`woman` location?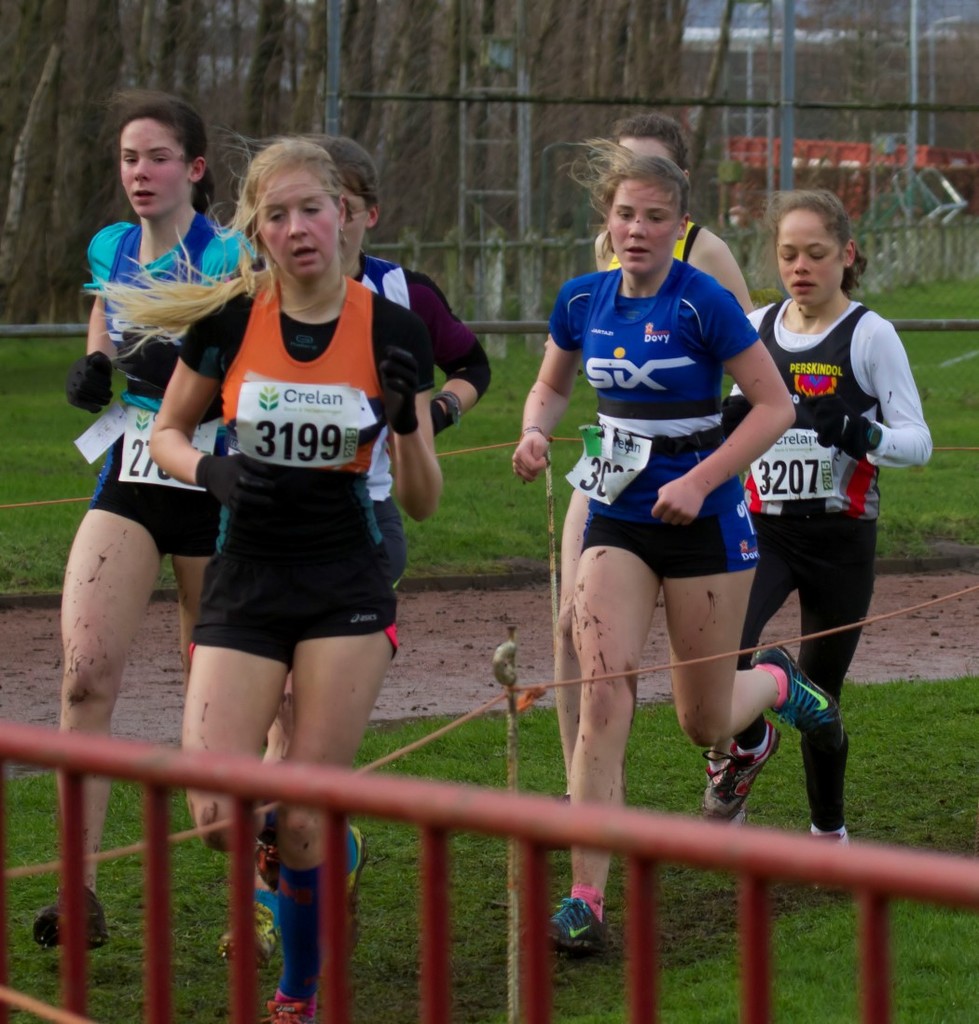
(x1=549, y1=104, x2=758, y2=815)
